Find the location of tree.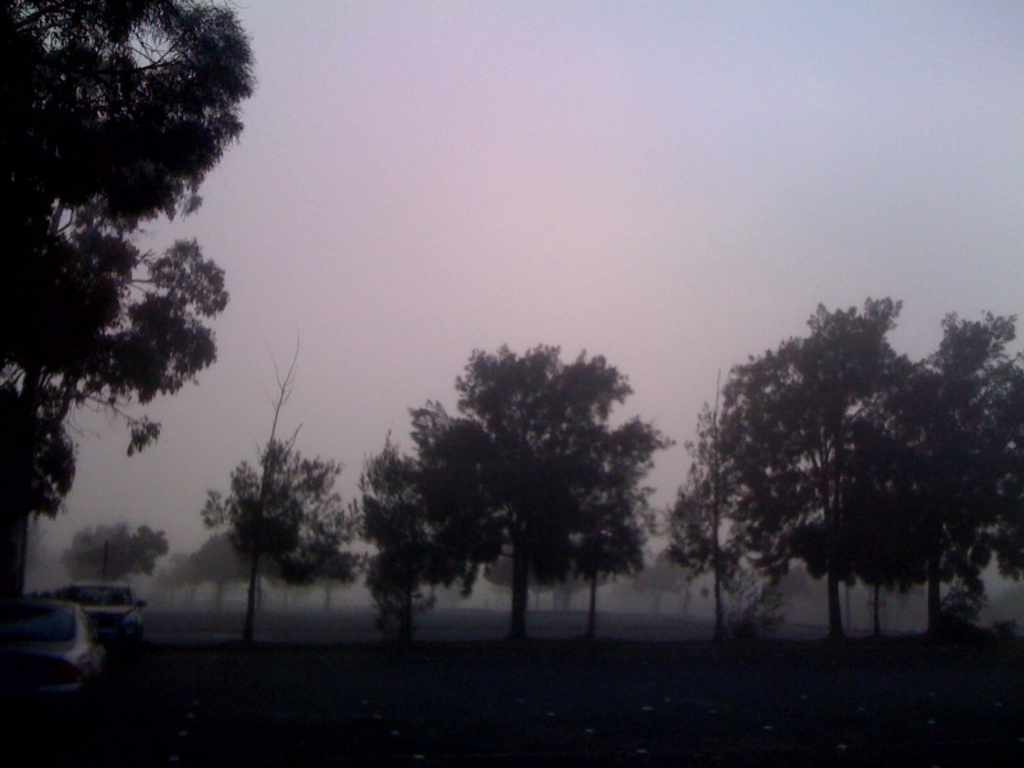
Location: [left=364, top=319, right=669, bottom=645].
